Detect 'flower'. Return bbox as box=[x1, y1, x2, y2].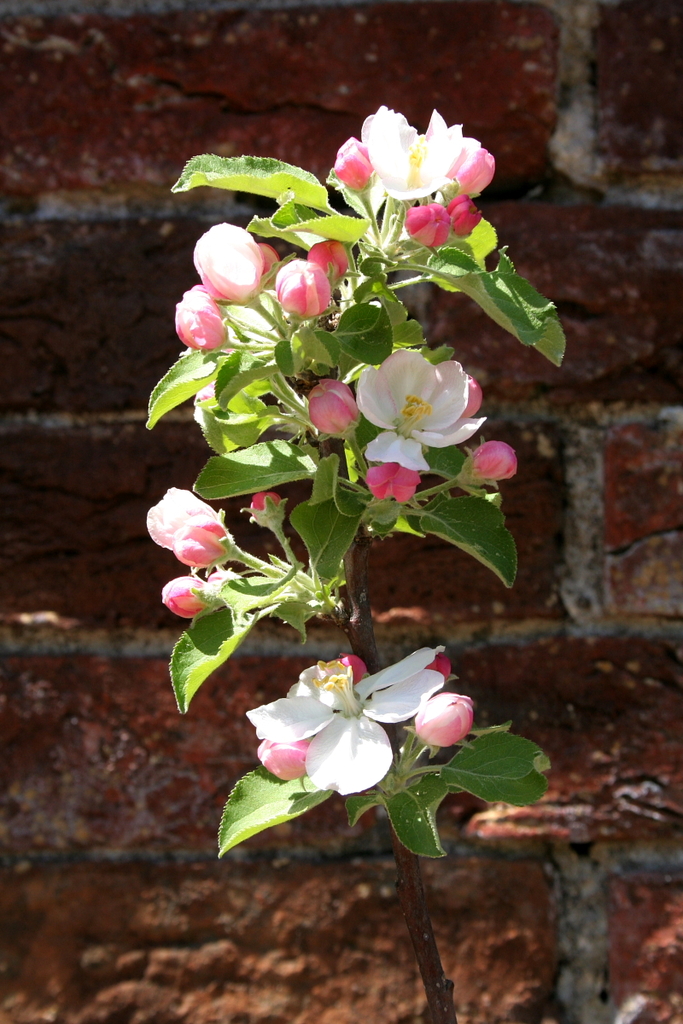
box=[173, 286, 231, 354].
